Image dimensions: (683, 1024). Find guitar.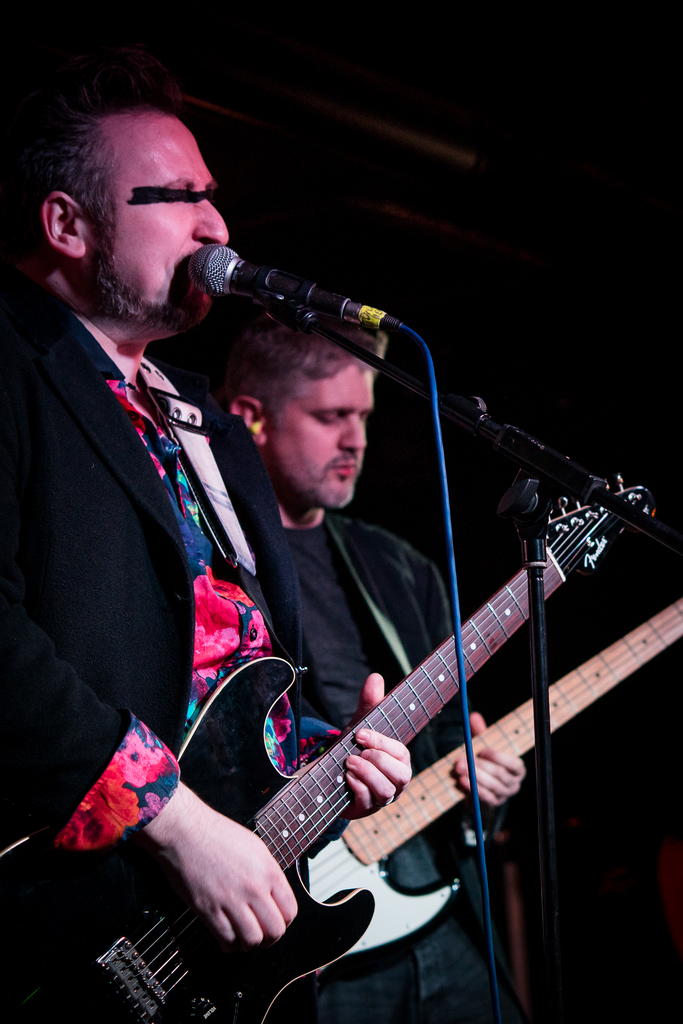
305 597 682 974.
